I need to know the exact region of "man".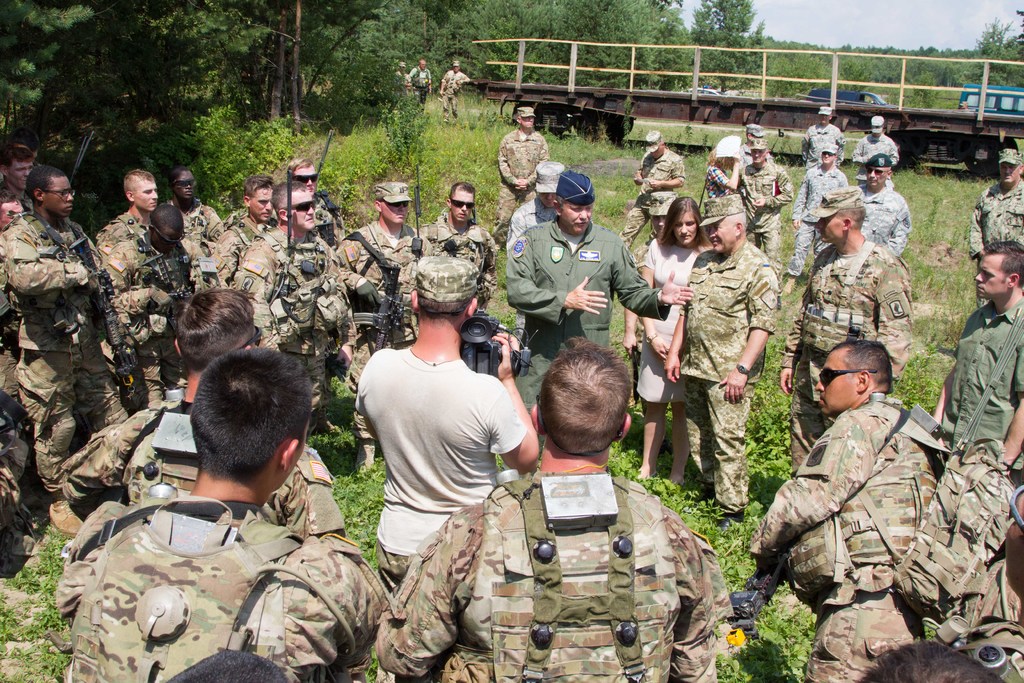
Region: detection(442, 62, 472, 122).
